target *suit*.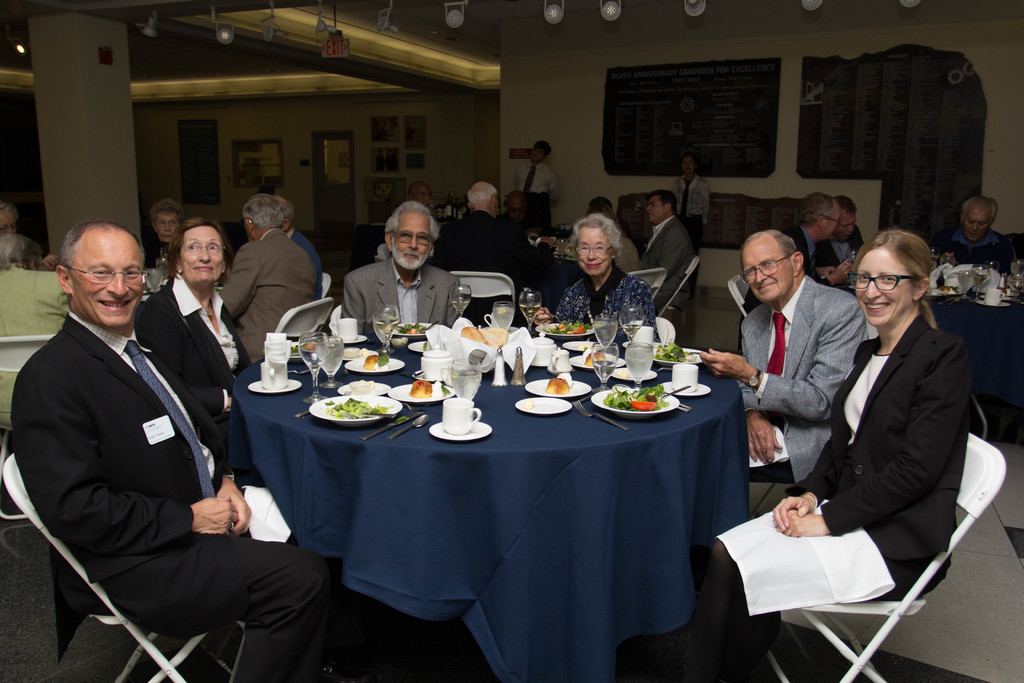
Target region: detection(792, 312, 972, 597).
